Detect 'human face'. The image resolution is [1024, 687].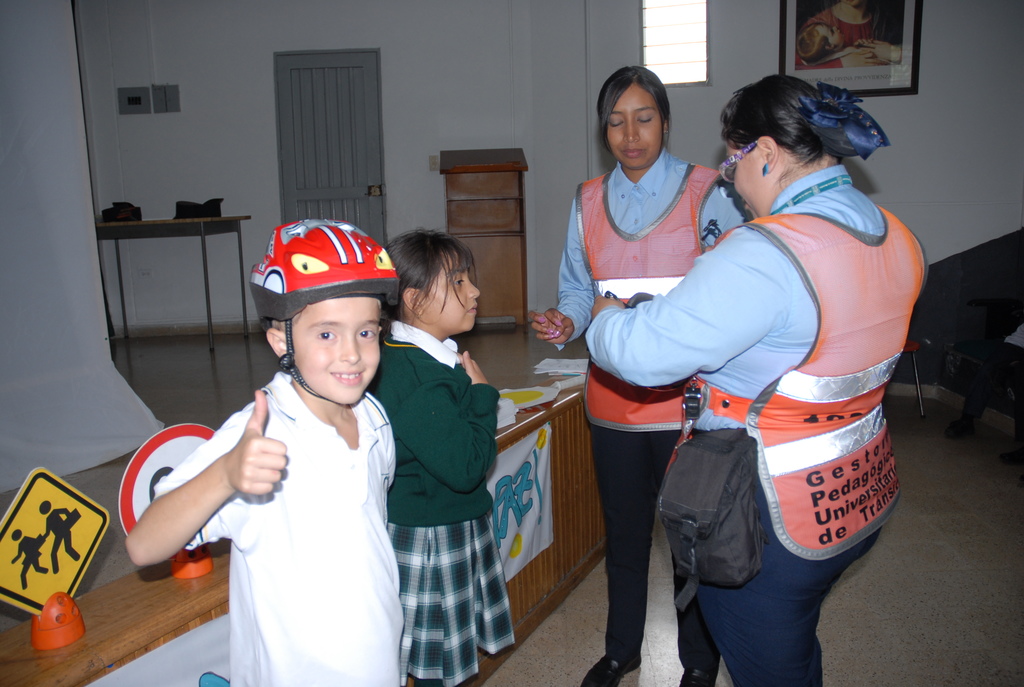
box=[723, 138, 762, 217].
